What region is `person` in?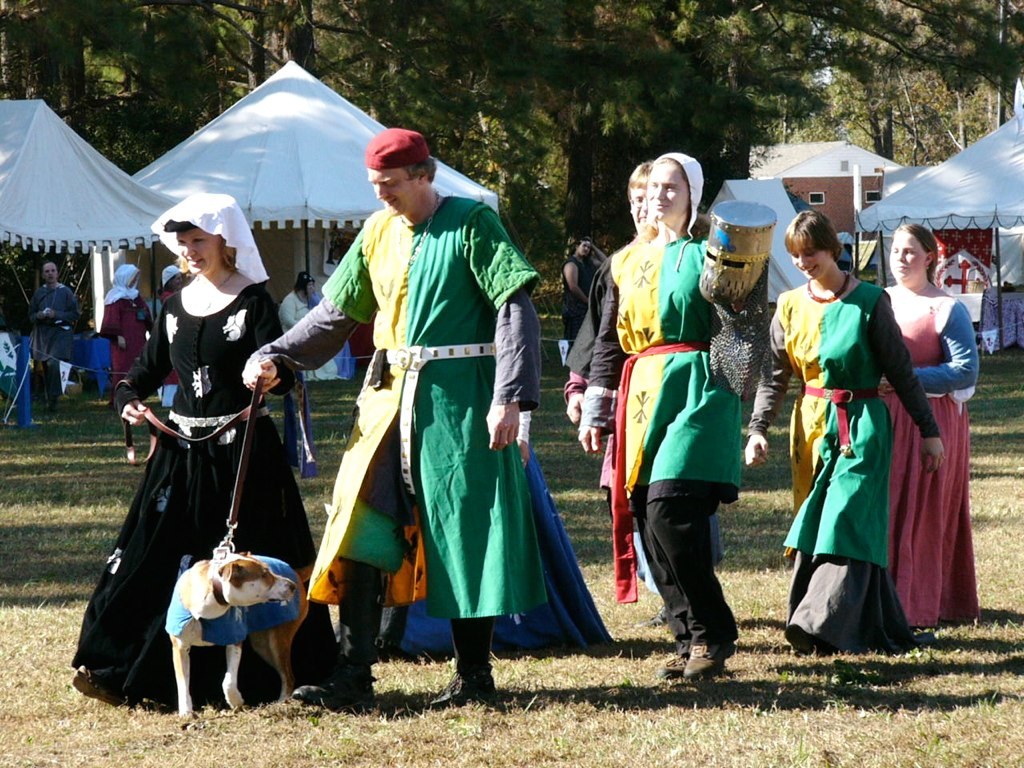
region(876, 222, 983, 628).
